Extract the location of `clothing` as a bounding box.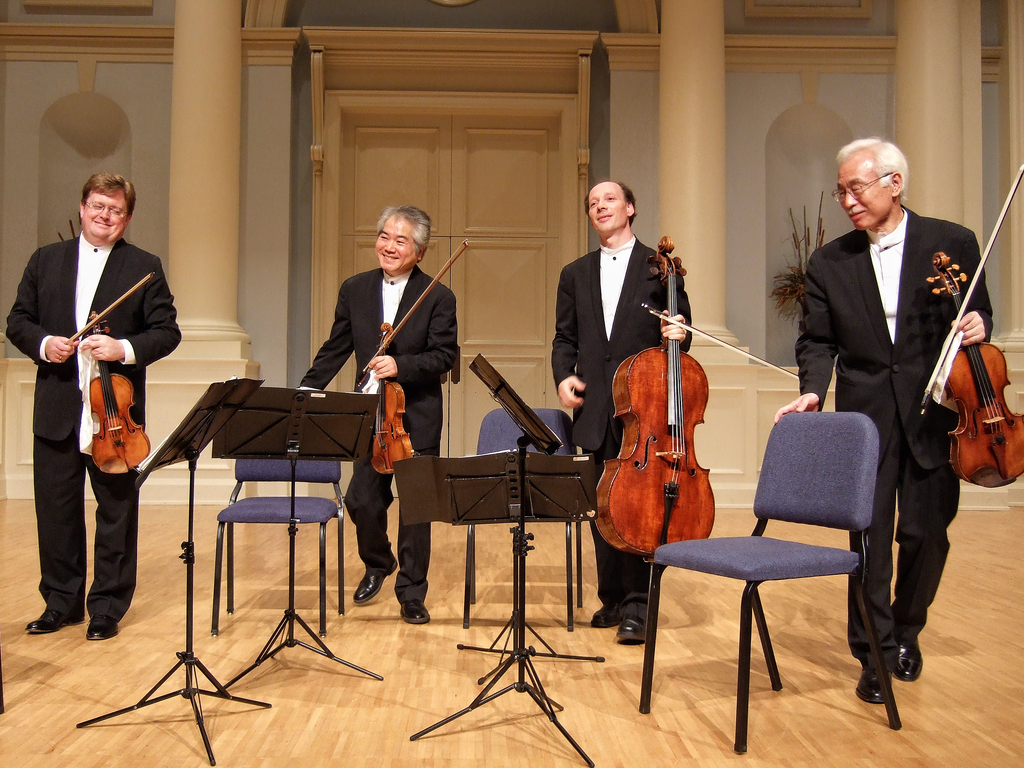
[x1=22, y1=195, x2=168, y2=616].
